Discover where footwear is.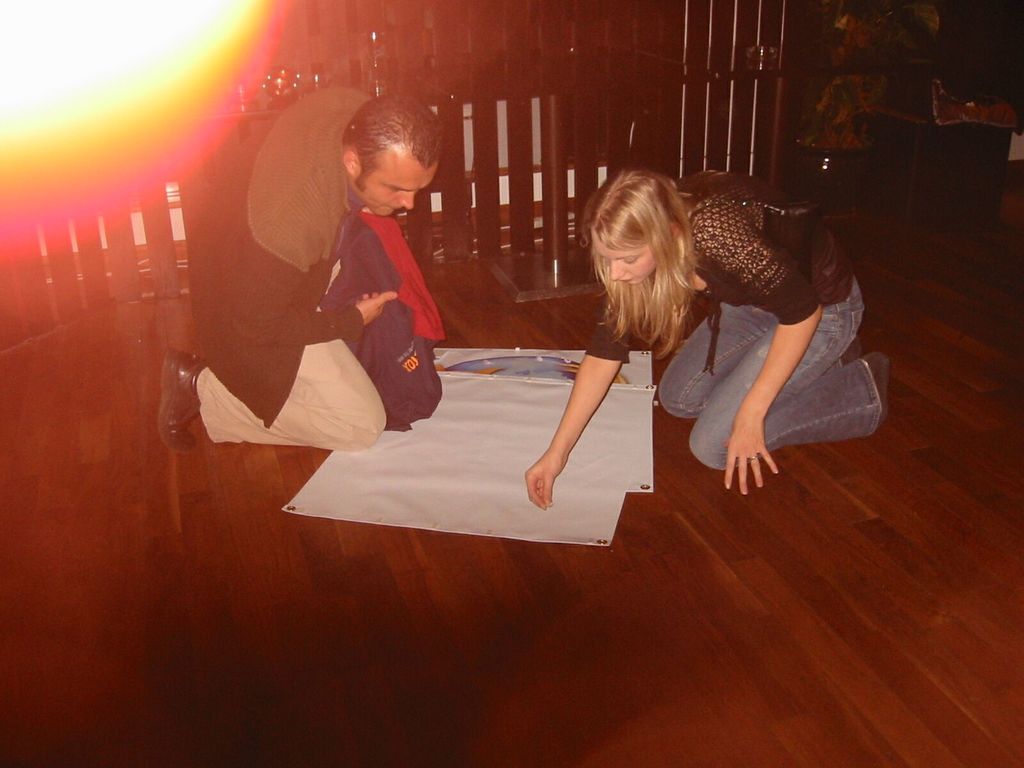
Discovered at (840, 336, 864, 362).
